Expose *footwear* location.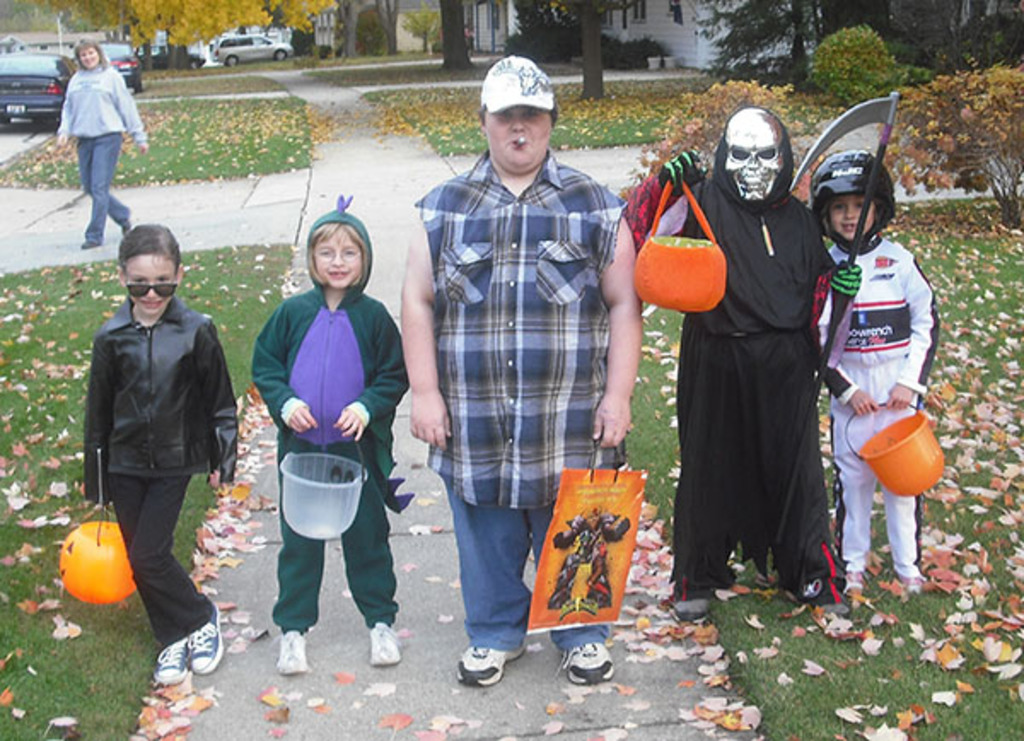
Exposed at x1=84, y1=239, x2=102, y2=249.
